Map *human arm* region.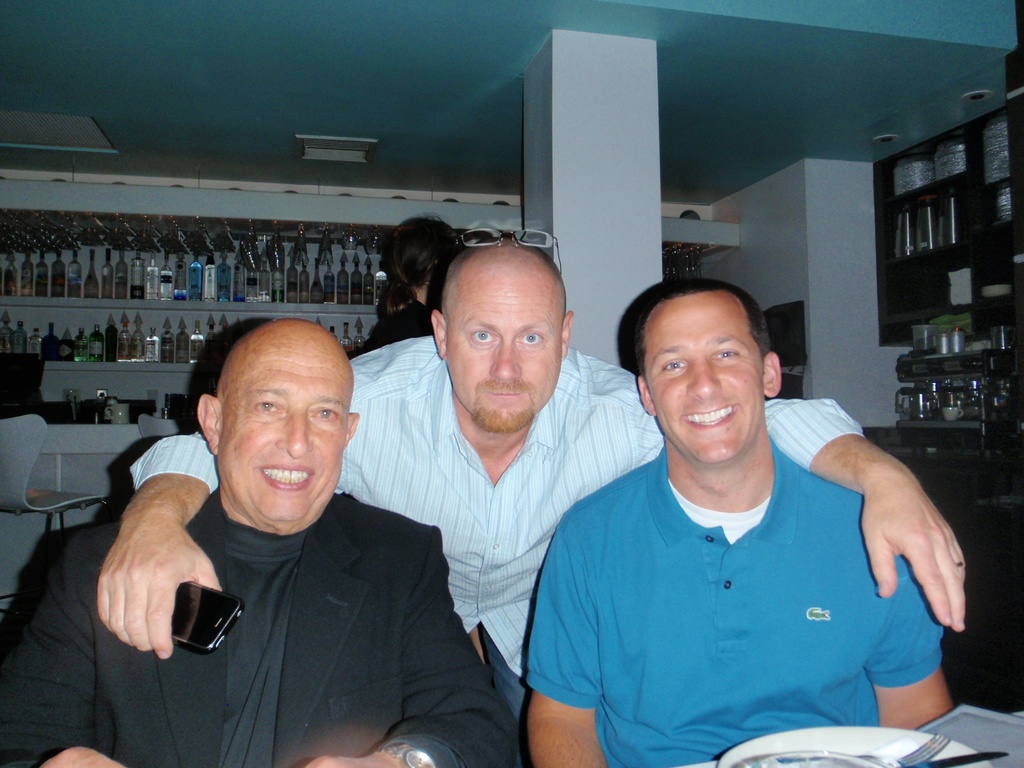
Mapped to x1=305, y1=527, x2=517, y2=767.
